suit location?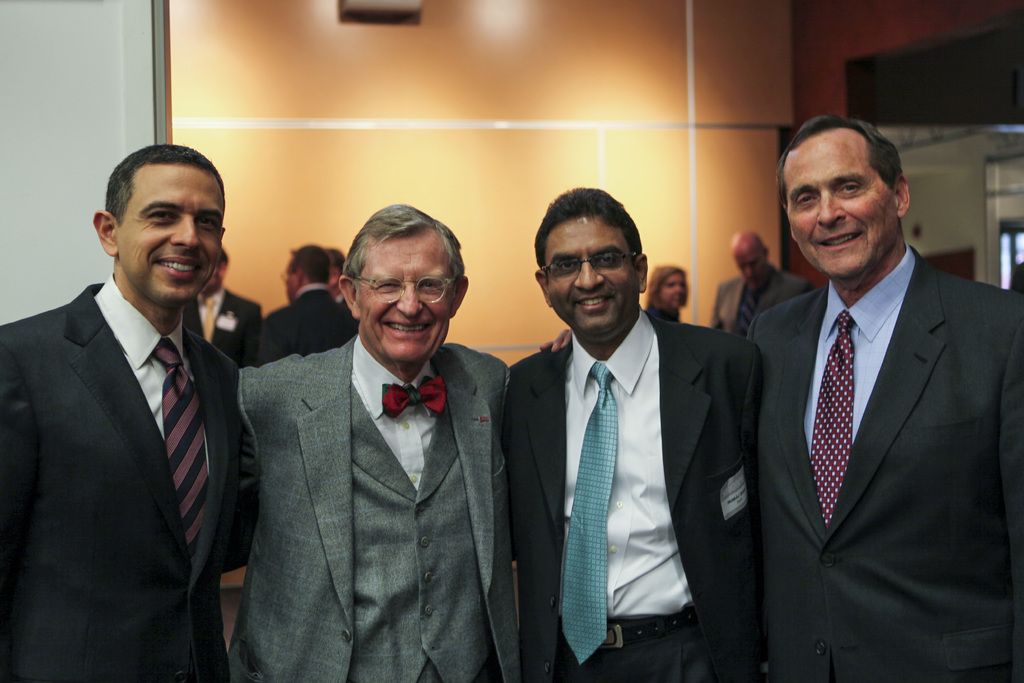
bbox=[238, 284, 355, 368]
